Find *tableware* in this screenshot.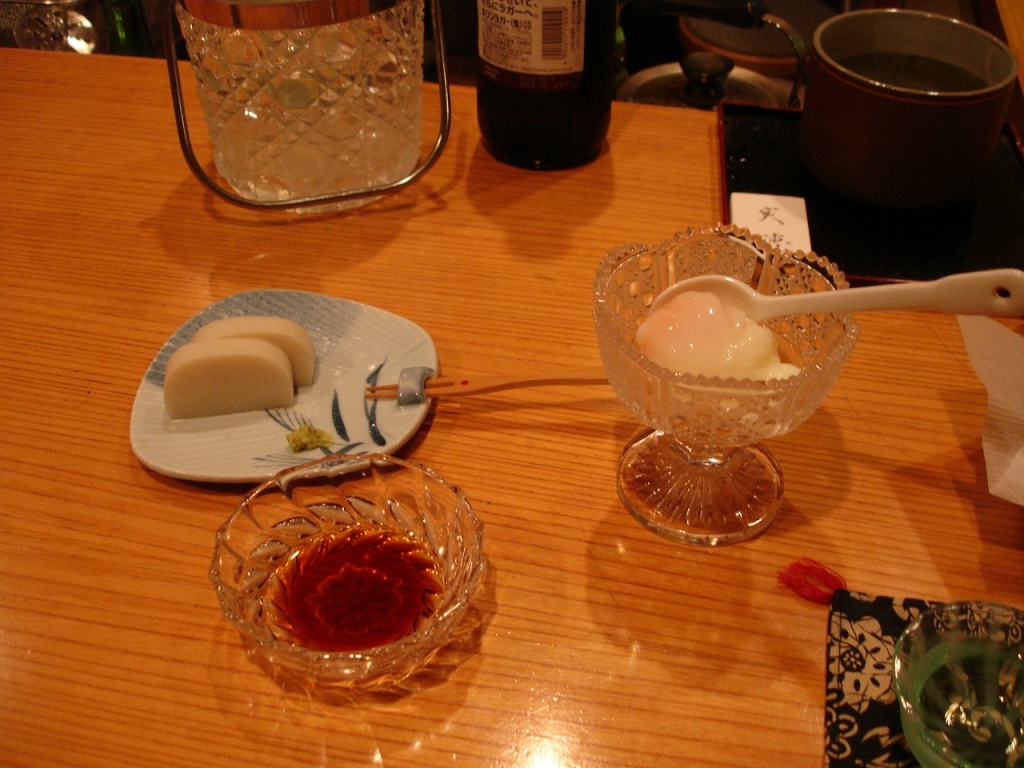
The bounding box for *tableware* is <box>210,449,489,691</box>.
